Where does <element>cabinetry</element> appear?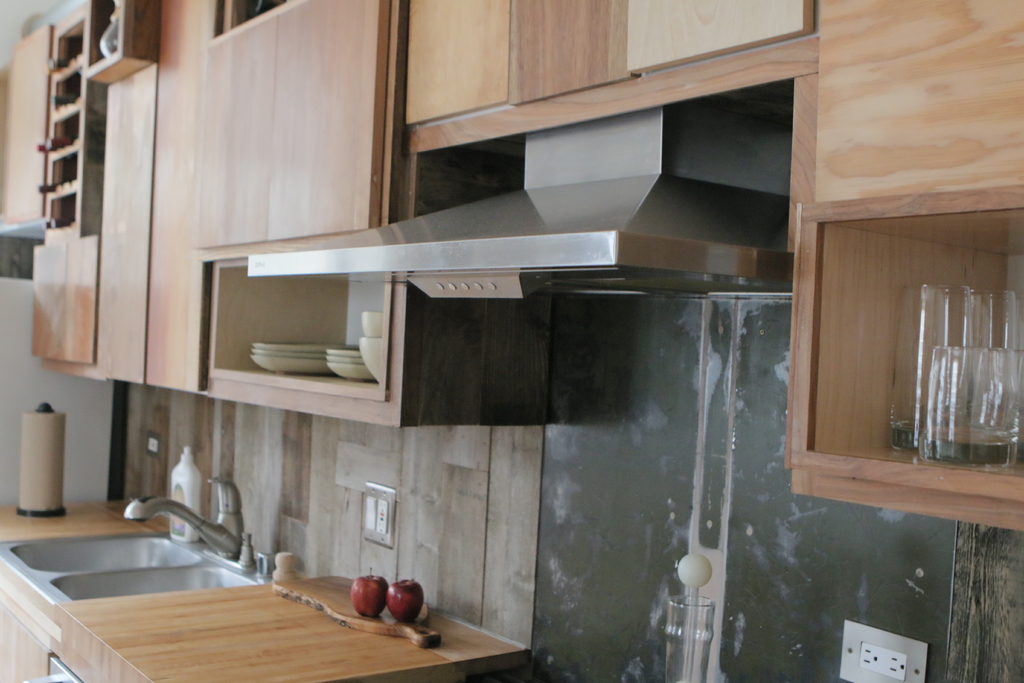
Appears at box(0, 477, 538, 682).
